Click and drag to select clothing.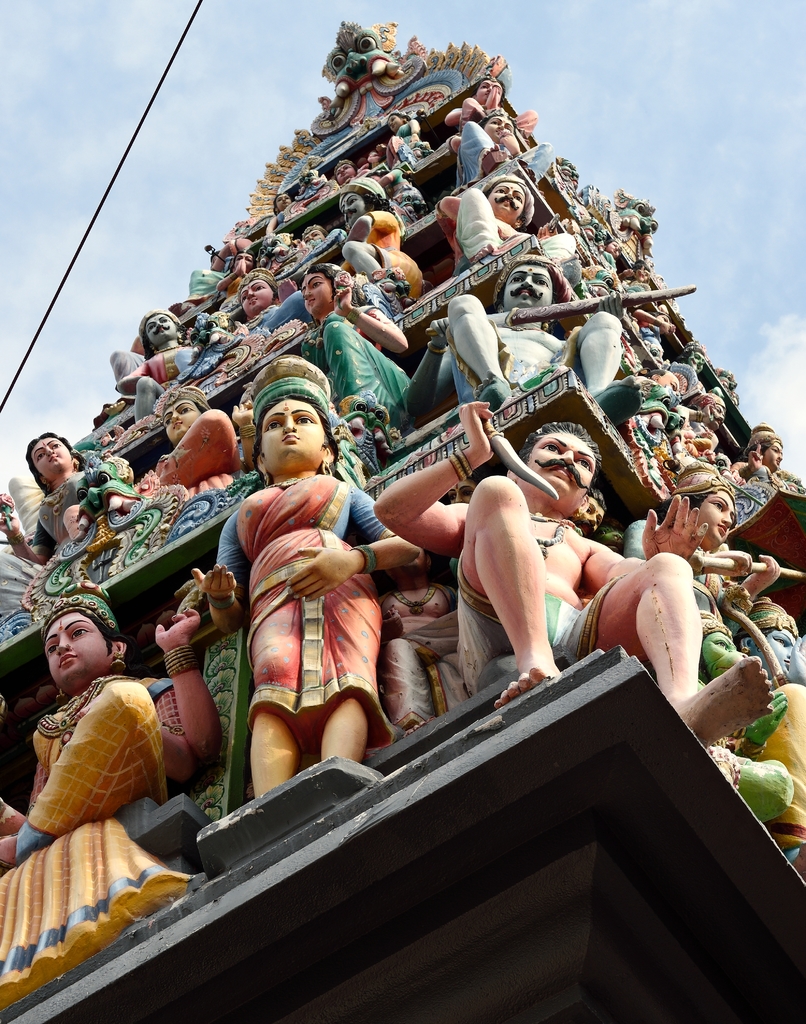
Selection: [211, 373, 399, 740].
